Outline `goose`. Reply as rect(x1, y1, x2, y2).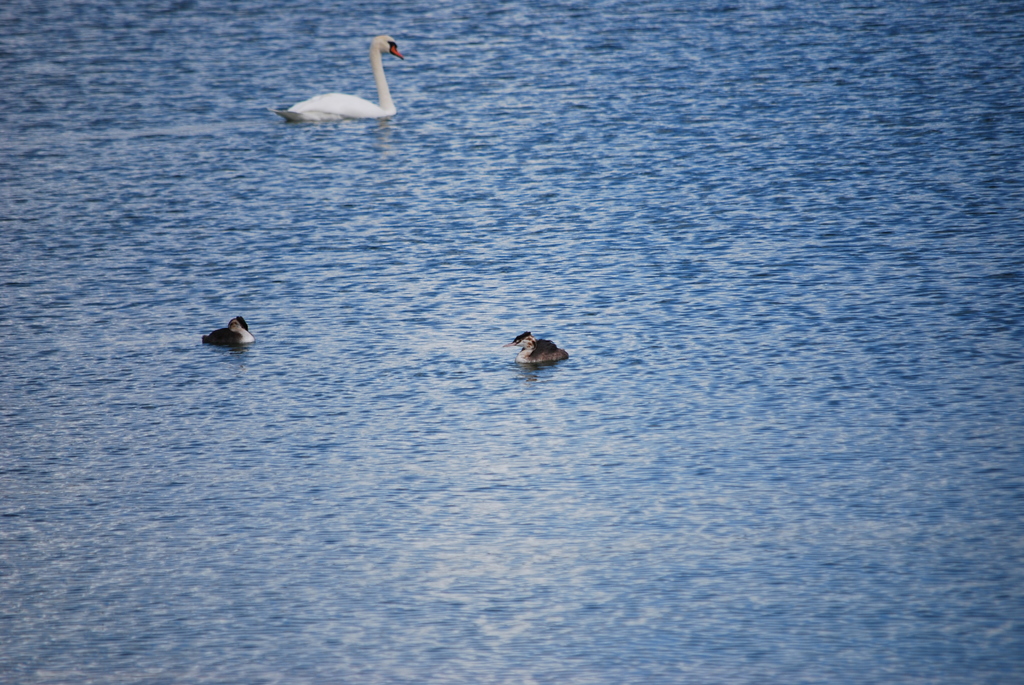
rect(205, 313, 255, 346).
